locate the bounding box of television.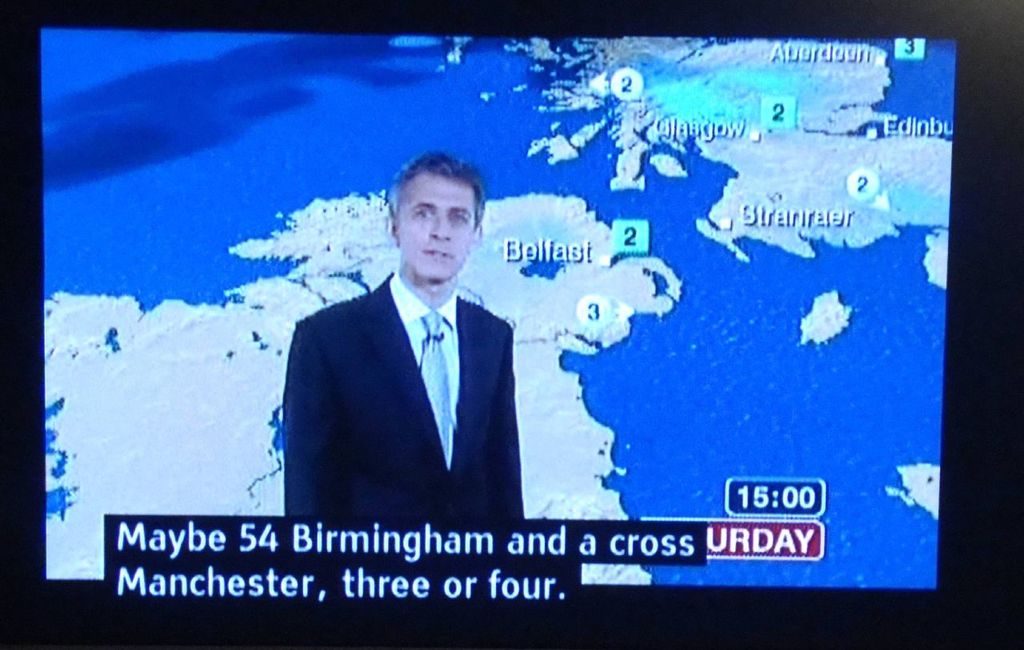
Bounding box: select_region(0, 0, 1023, 645).
